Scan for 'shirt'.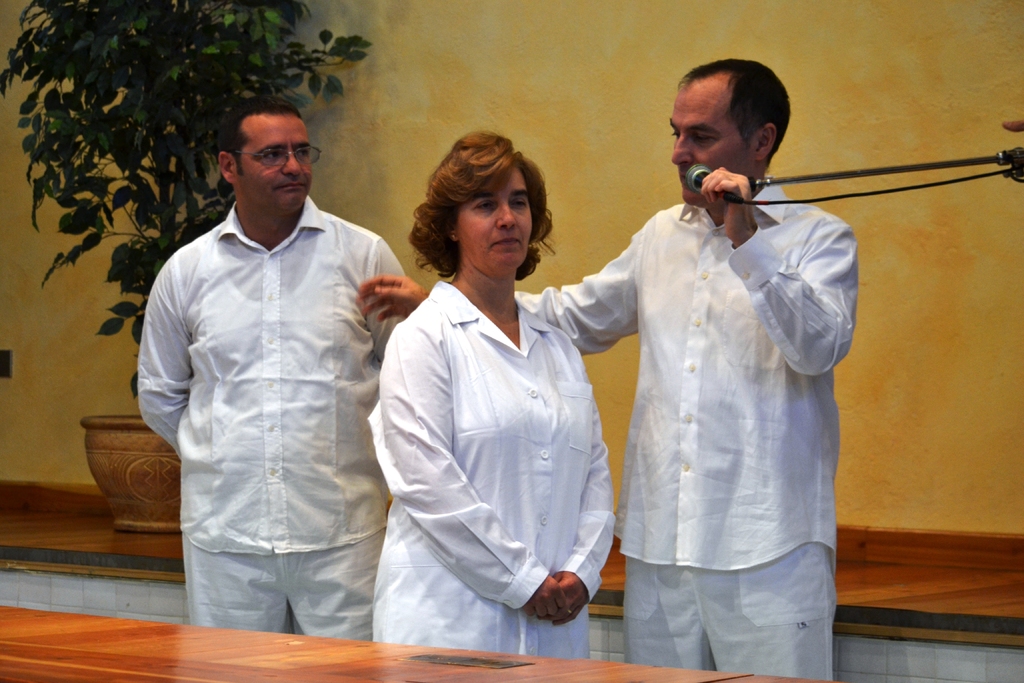
Scan result: BBox(133, 192, 412, 553).
